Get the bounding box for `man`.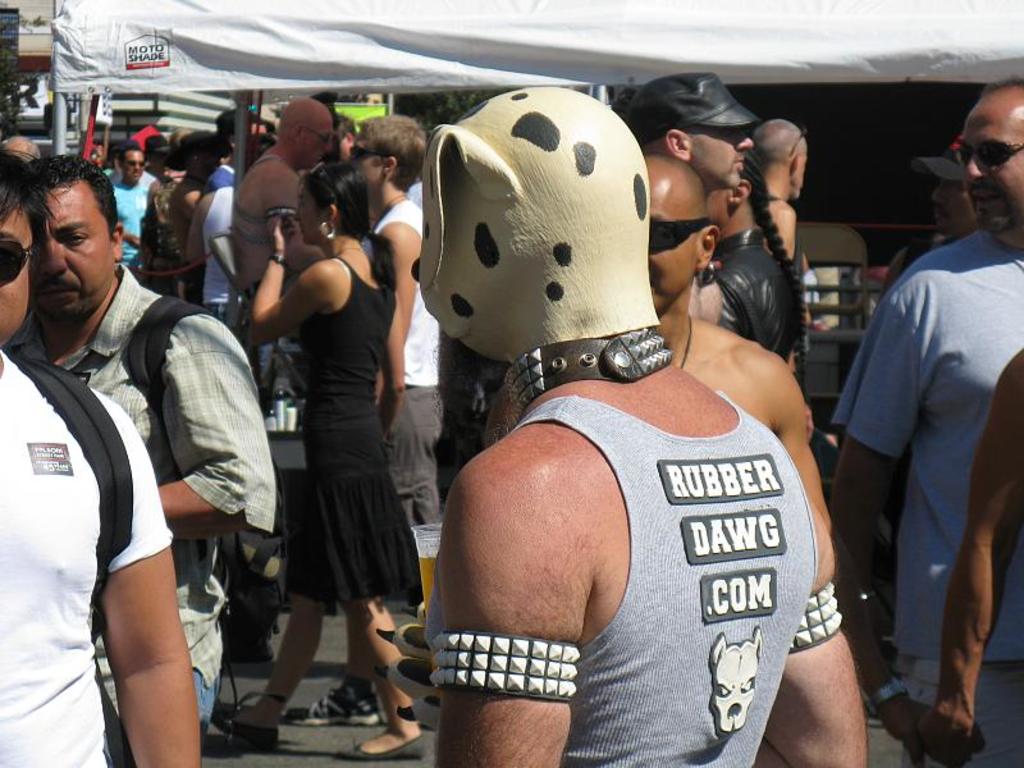
bbox(0, 138, 200, 767).
